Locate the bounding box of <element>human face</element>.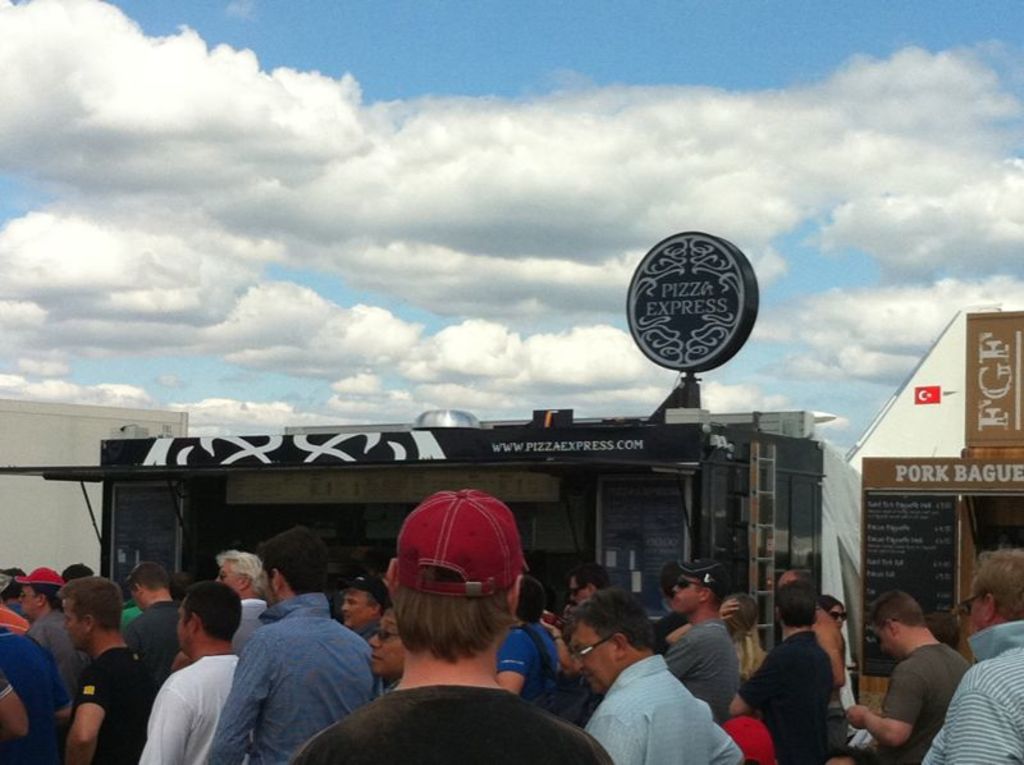
Bounding box: (672,573,698,609).
